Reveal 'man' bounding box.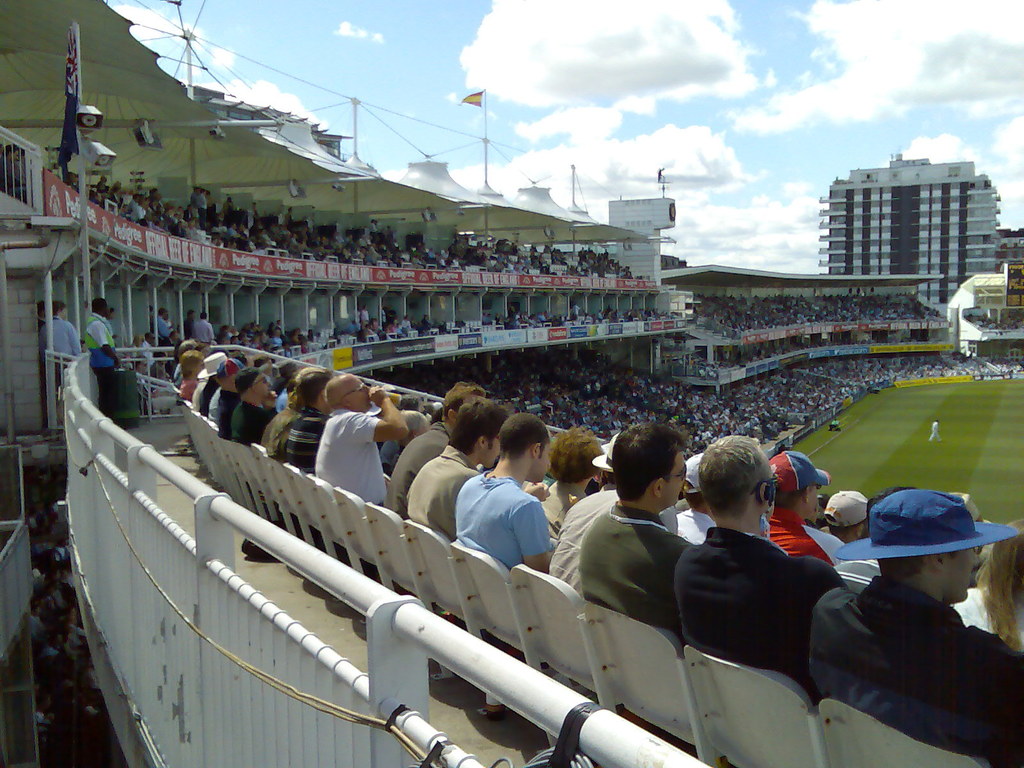
Revealed: pyautogui.locateOnScreen(765, 454, 835, 566).
